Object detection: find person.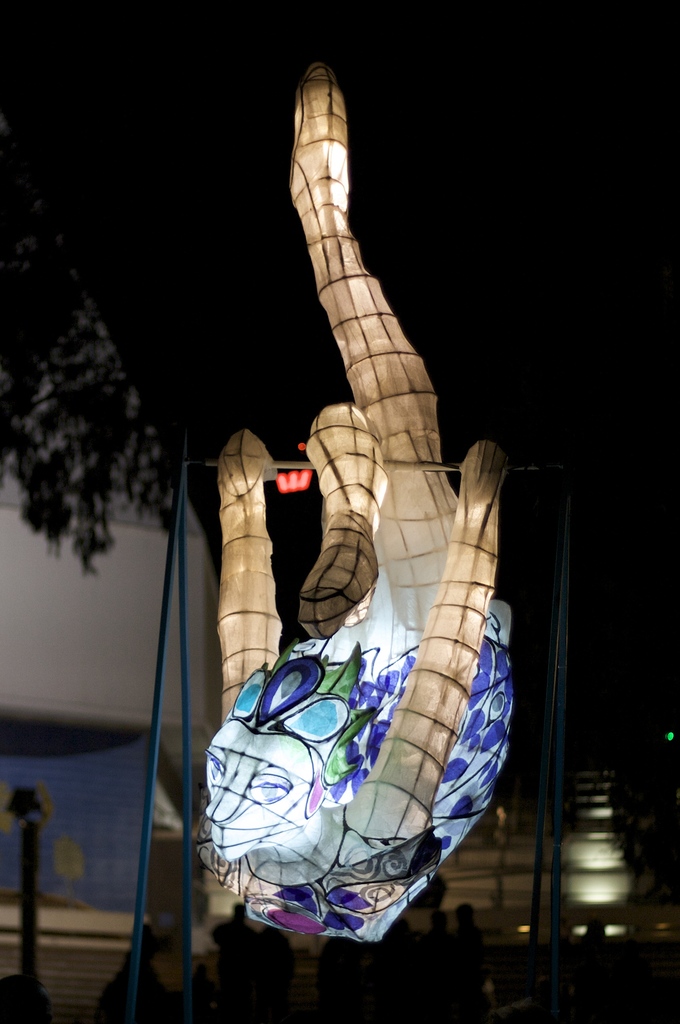
box(195, 95, 560, 1023).
